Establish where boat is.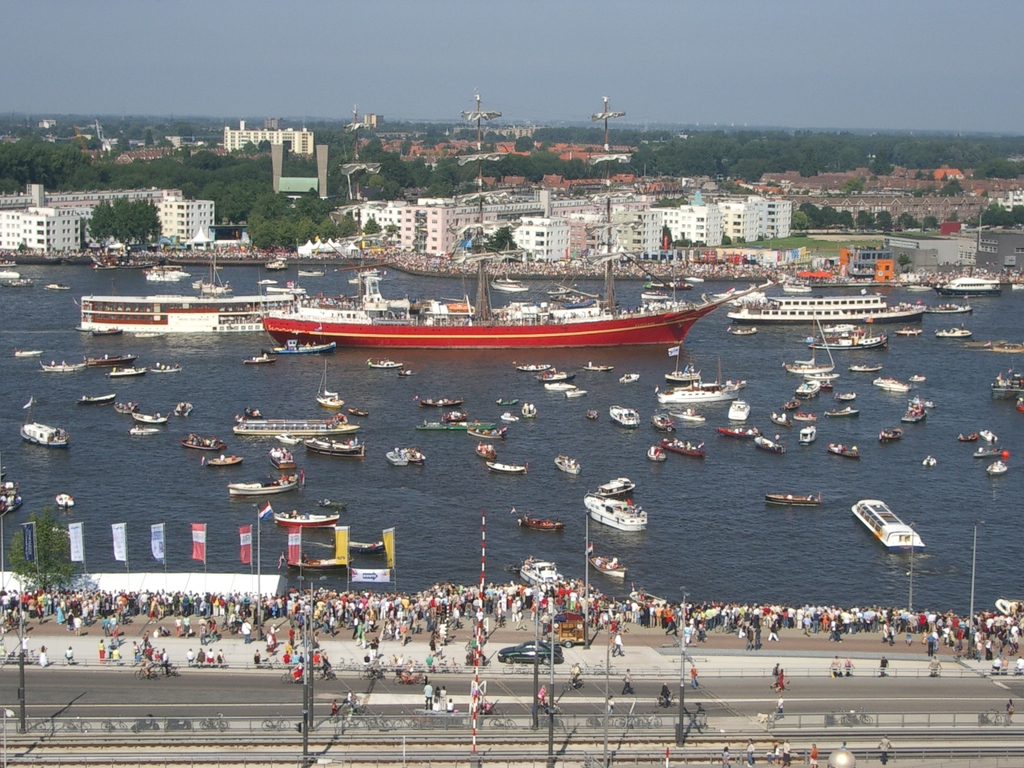
Established at box(402, 443, 429, 464).
